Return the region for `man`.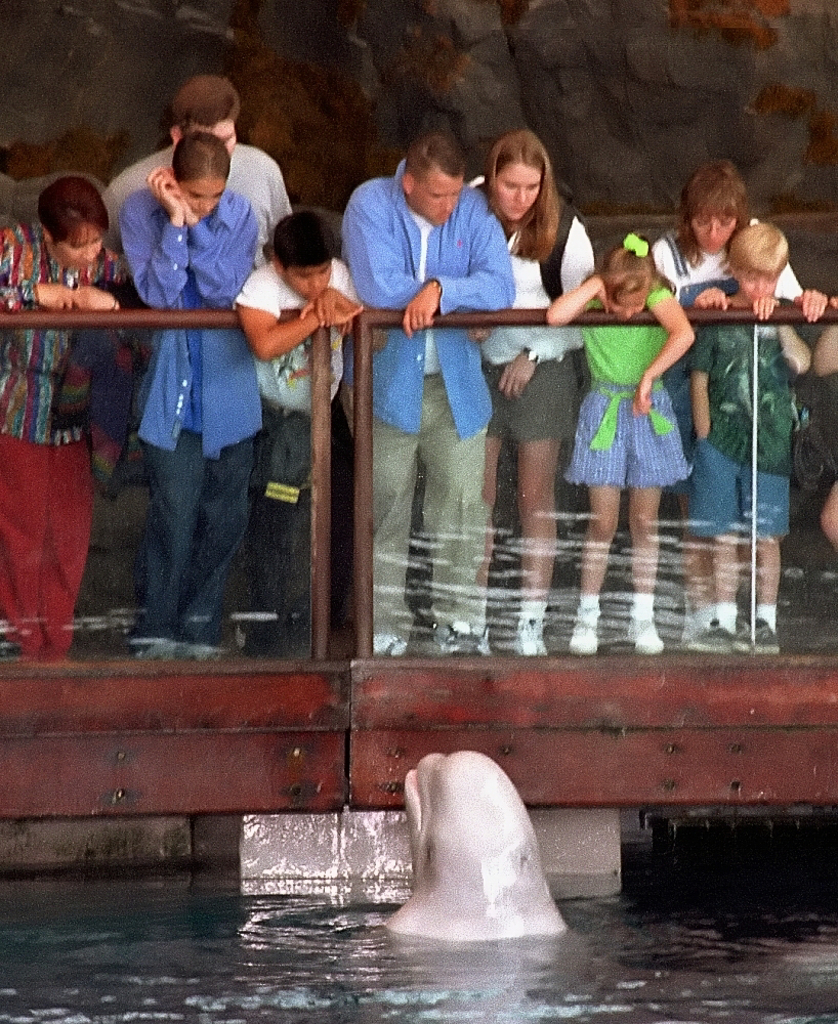
locate(116, 105, 277, 665).
